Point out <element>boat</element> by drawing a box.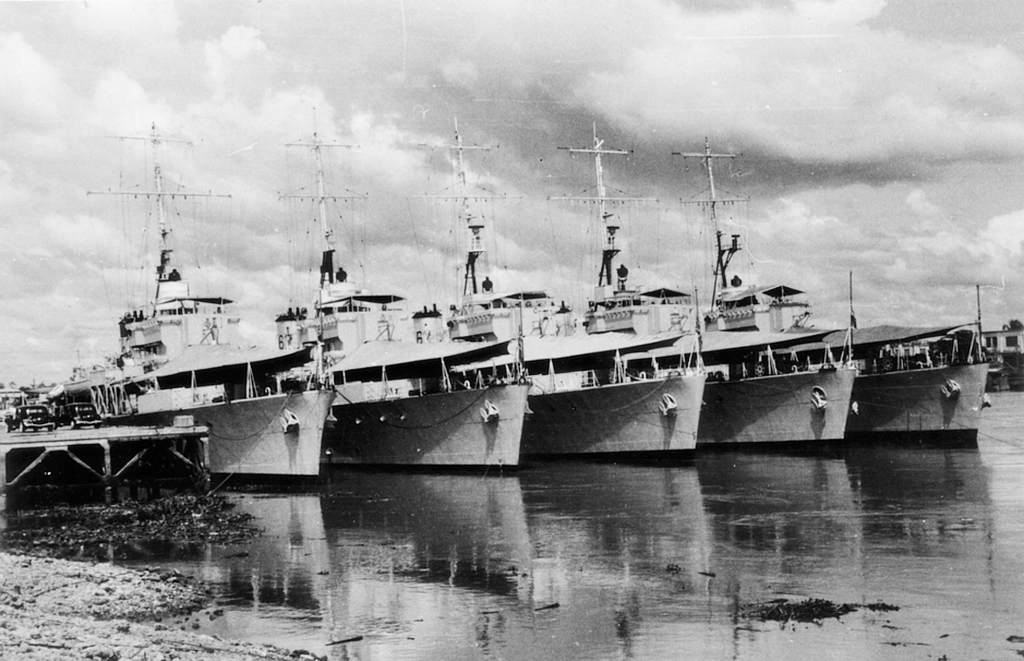
bbox(260, 97, 533, 474).
